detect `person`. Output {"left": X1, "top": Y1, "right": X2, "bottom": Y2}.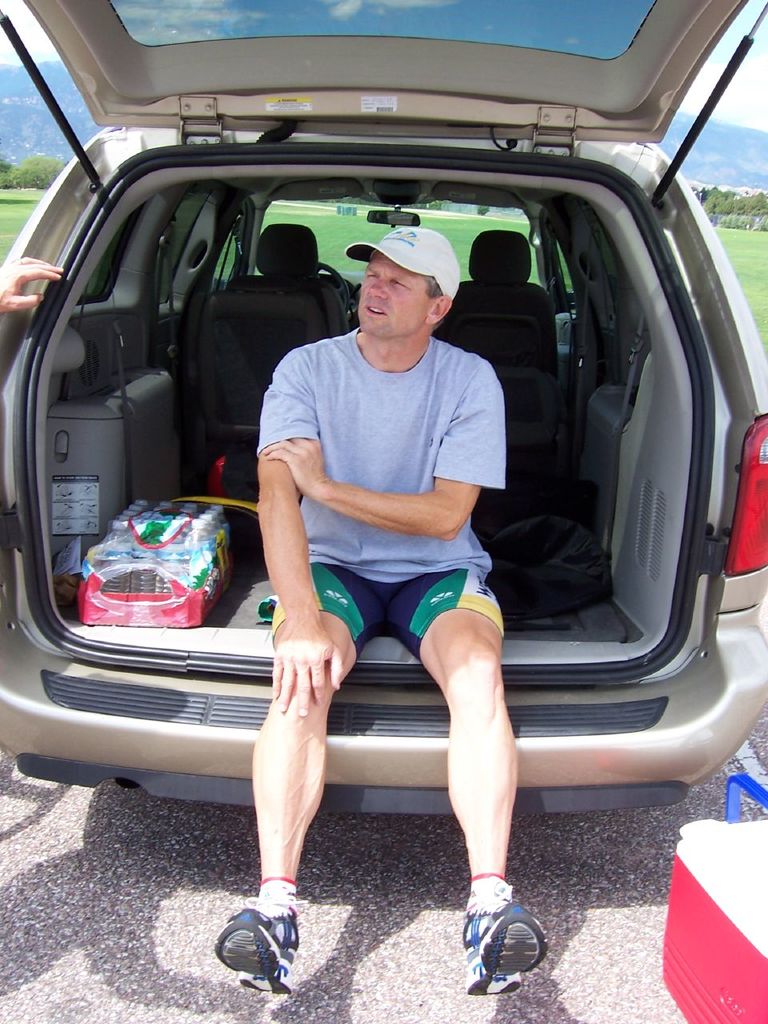
{"left": 0, "top": 248, "right": 74, "bottom": 315}.
